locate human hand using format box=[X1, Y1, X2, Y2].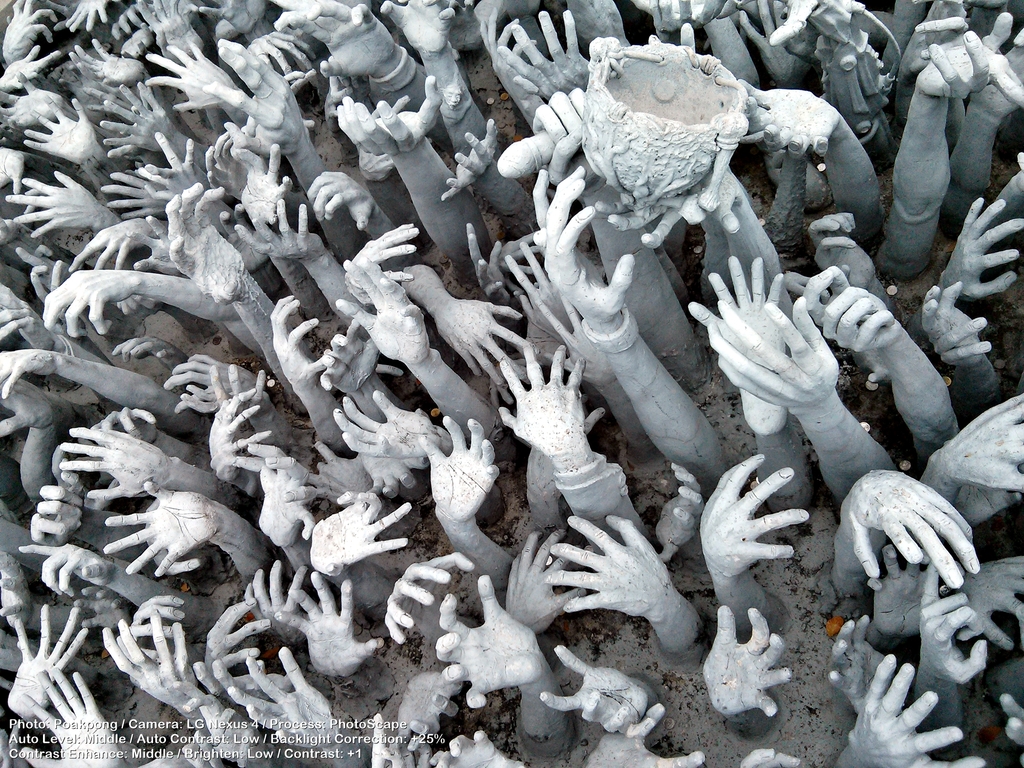
box=[273, 0, 350, 15].
